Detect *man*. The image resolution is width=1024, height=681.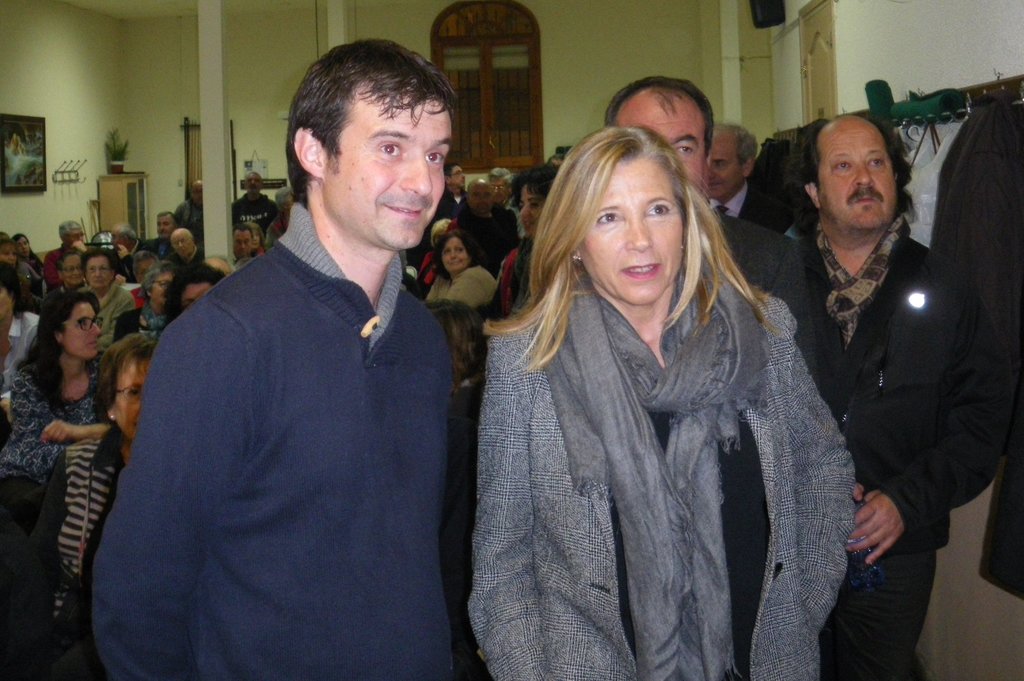
l=143, t=212, r=176, b=259.
